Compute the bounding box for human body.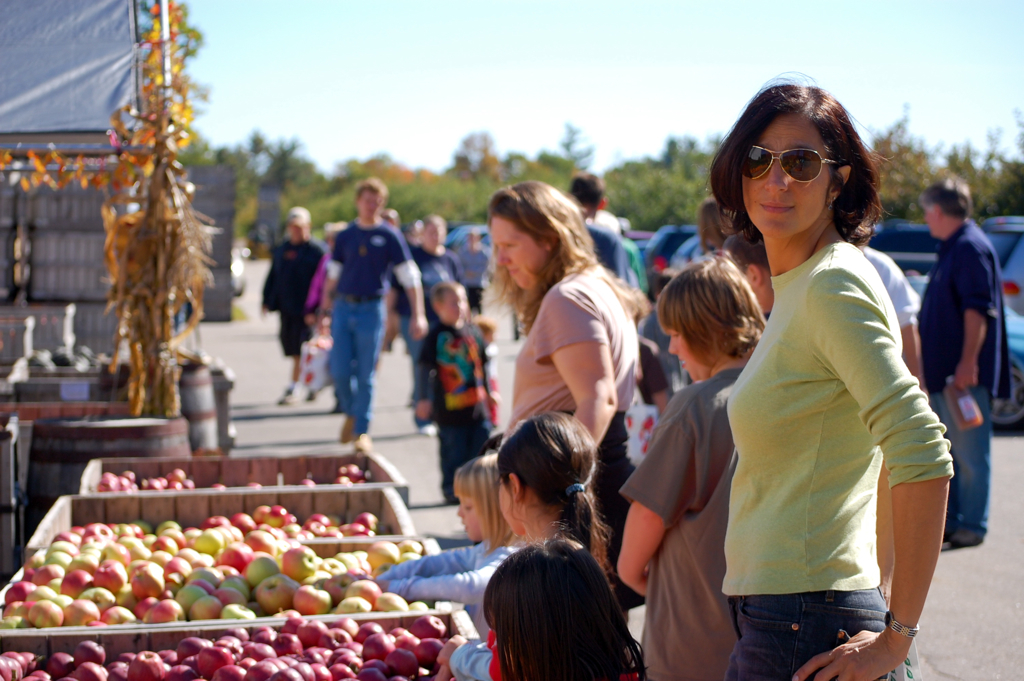
crop(568, 174, 626, 285).
